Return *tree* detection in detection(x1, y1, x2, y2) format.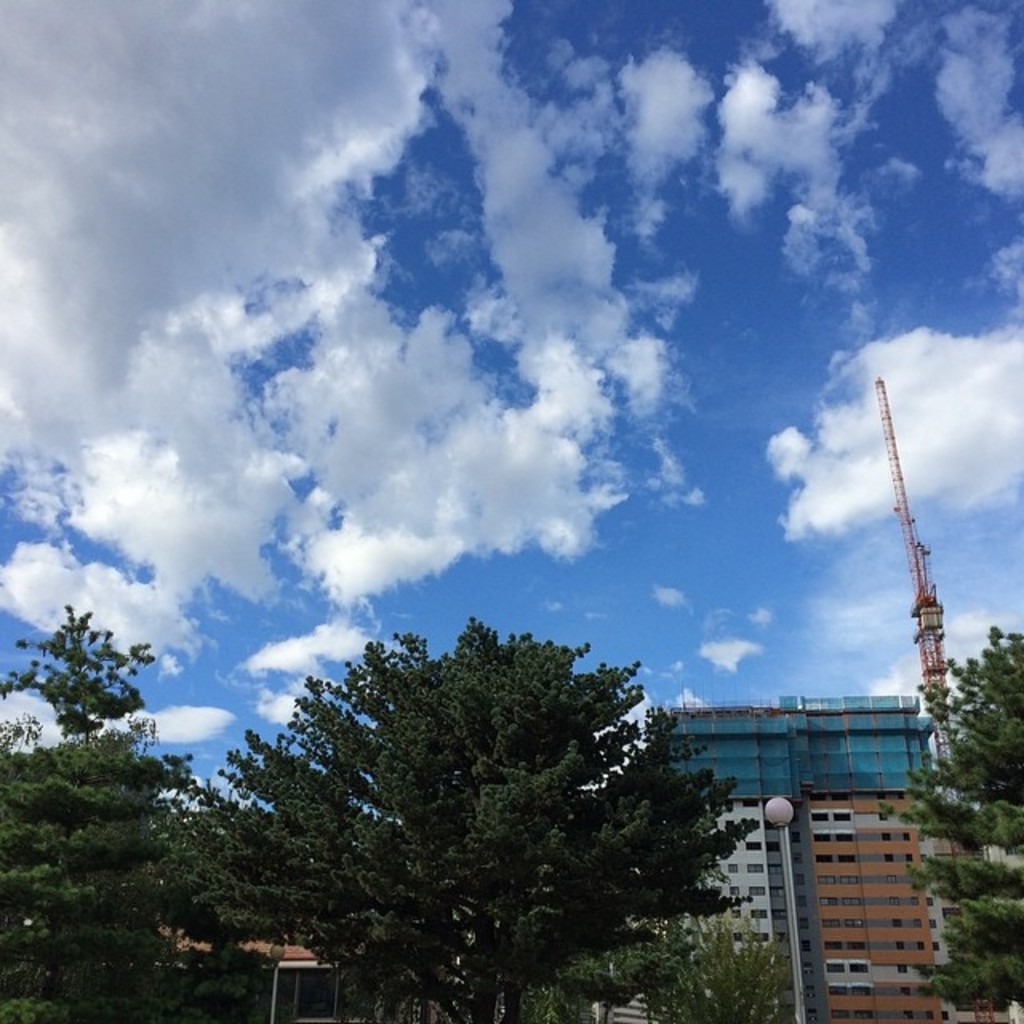
detection(0, 598, 160, 741).
